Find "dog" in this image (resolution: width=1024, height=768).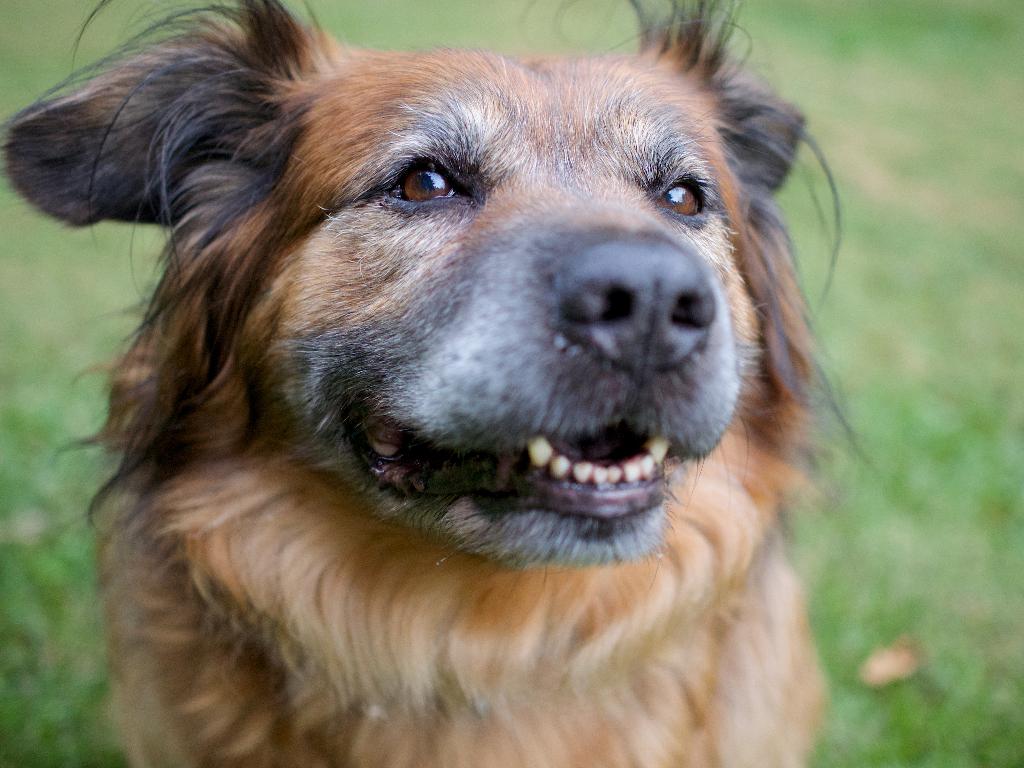
pyautogui.locateOnScreen(0, 0, 874, 767).
